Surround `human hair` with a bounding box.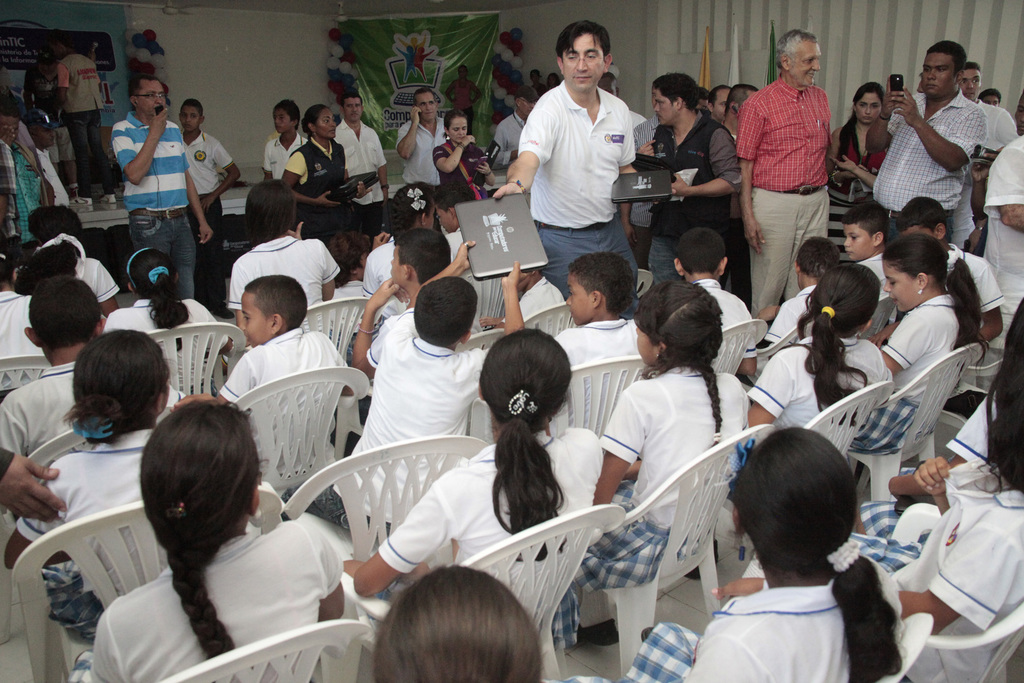
l=392, t=227, r=452, b=284.
